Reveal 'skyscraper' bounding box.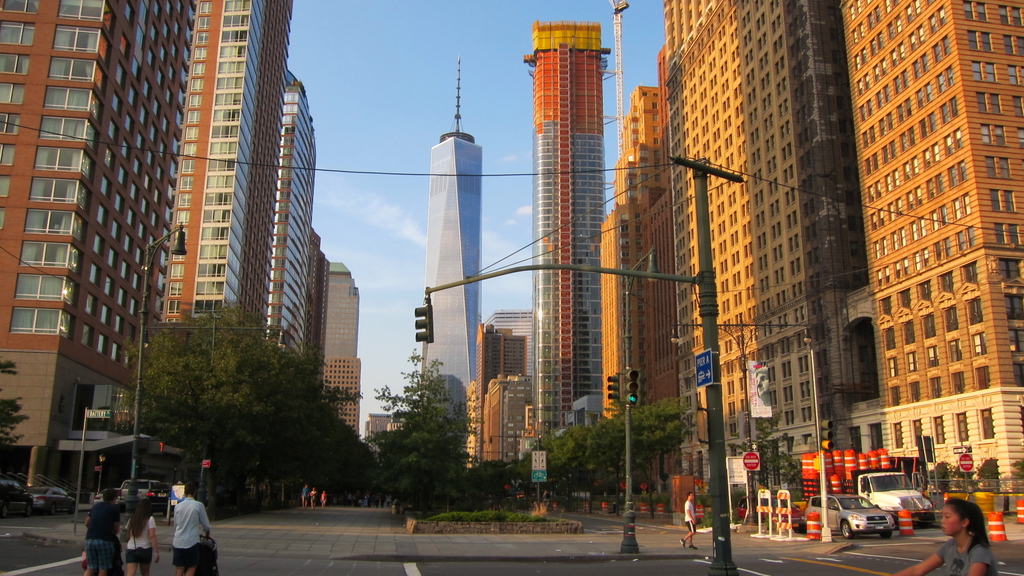
Revealed: [403,47,481,418].
